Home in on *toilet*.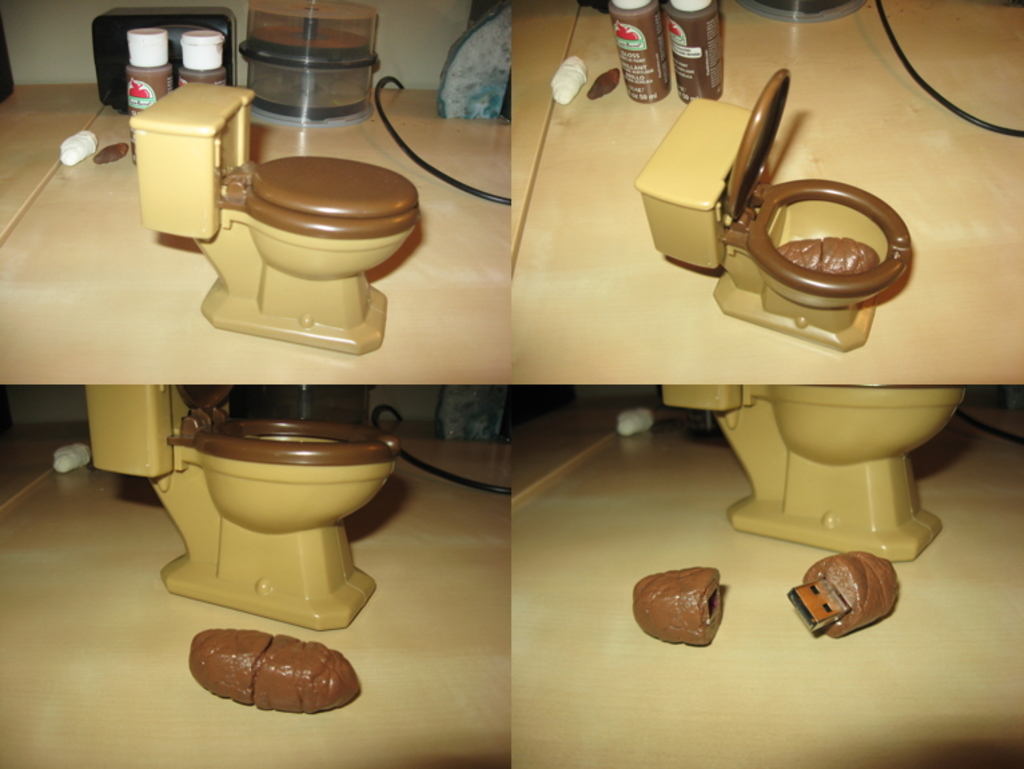
Homed in at <bbox>105, 366, 402, 639</bbox>.
